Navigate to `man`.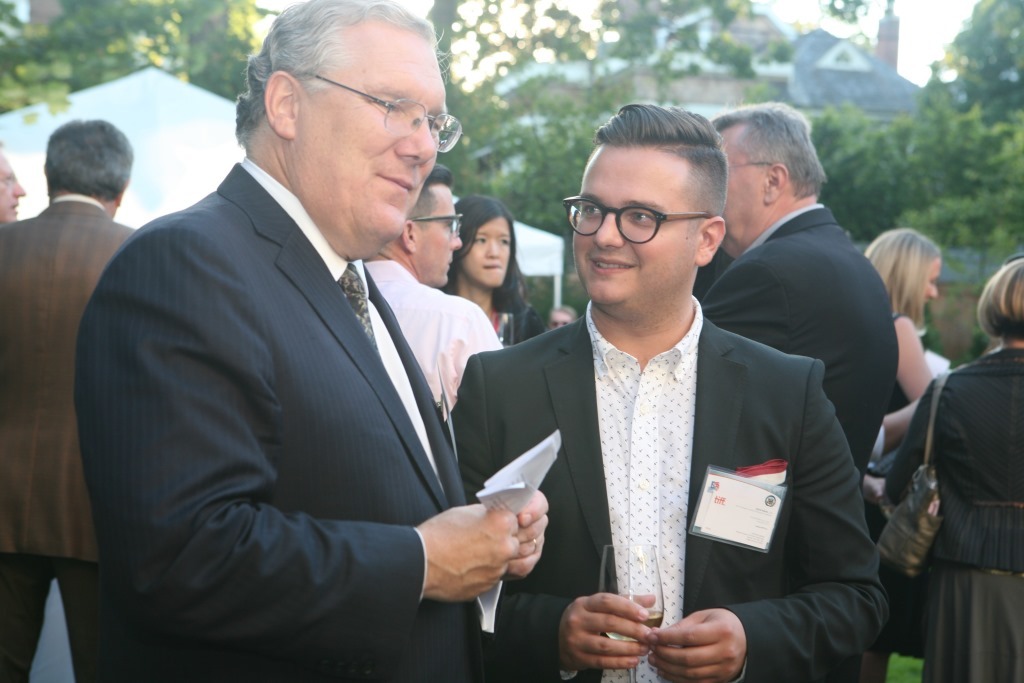
Navigation target: left=68, top=2, right=545, bottom=673.
